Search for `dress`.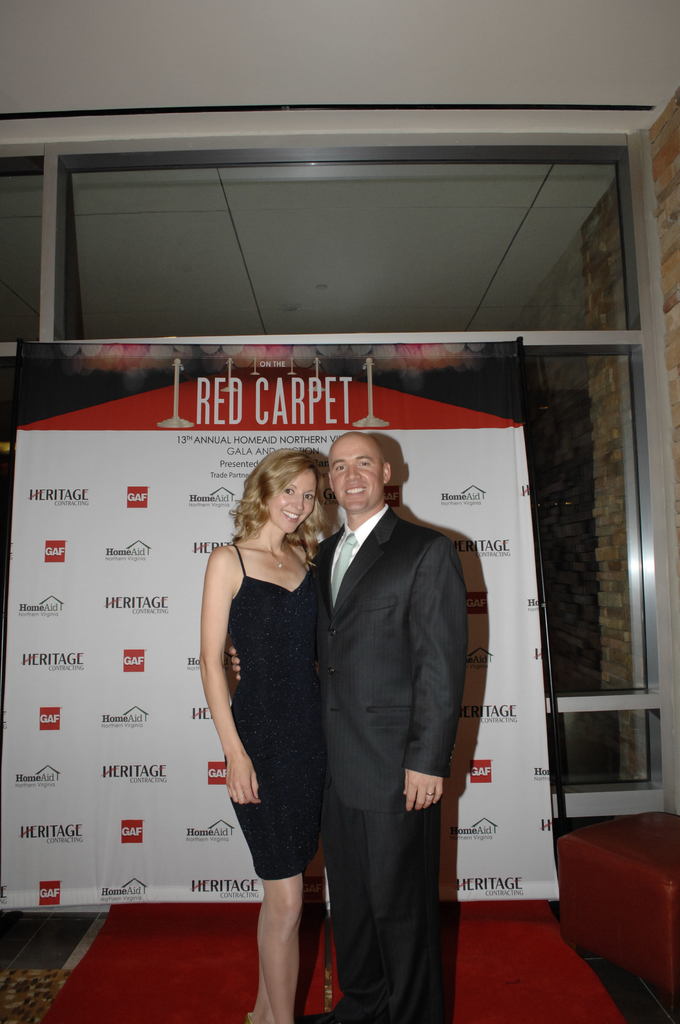
Found at [222,540,329,879].
